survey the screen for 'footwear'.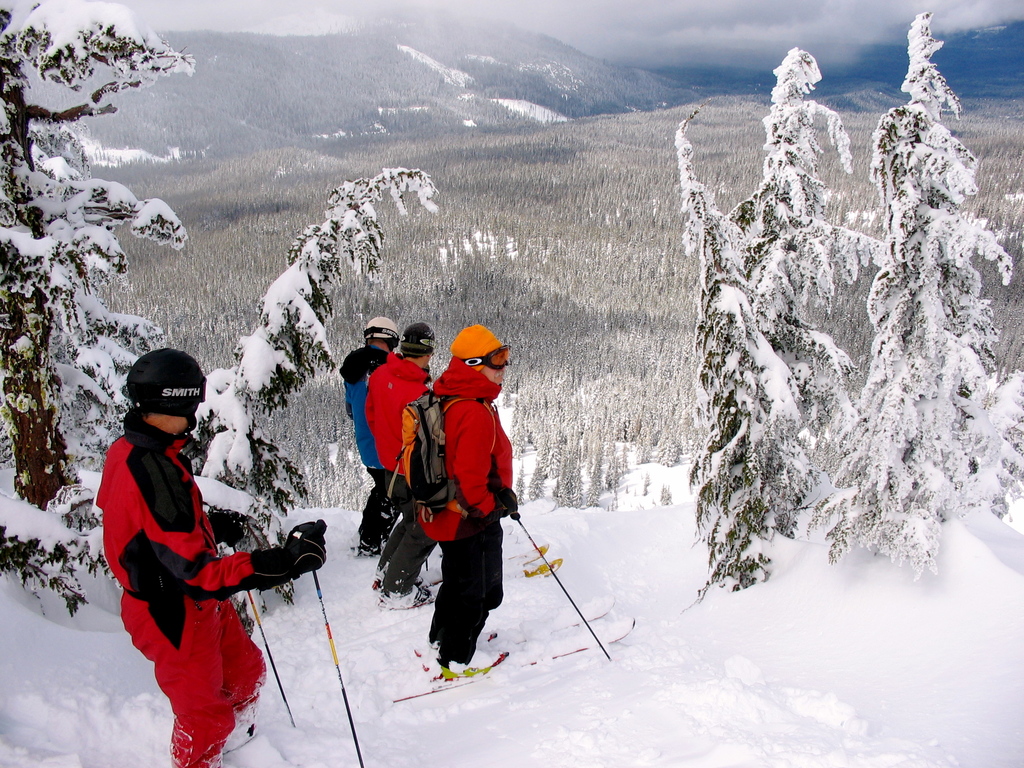
Survey found: [left=441, top=660, right=492, bottom=678].
